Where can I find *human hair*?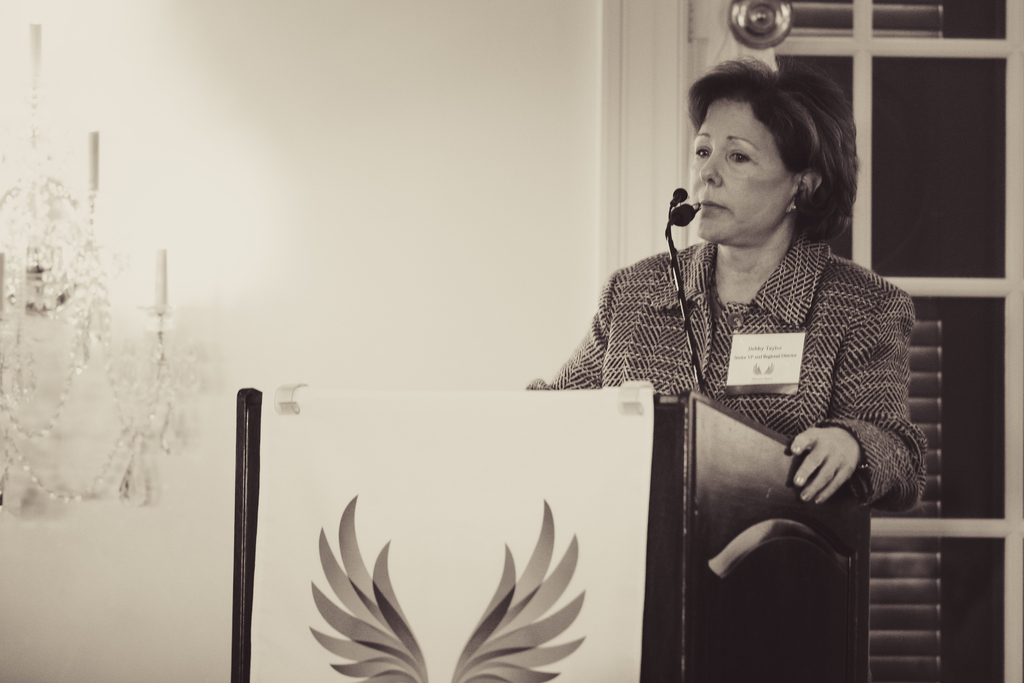
You can find it at 696,60,862,255.
